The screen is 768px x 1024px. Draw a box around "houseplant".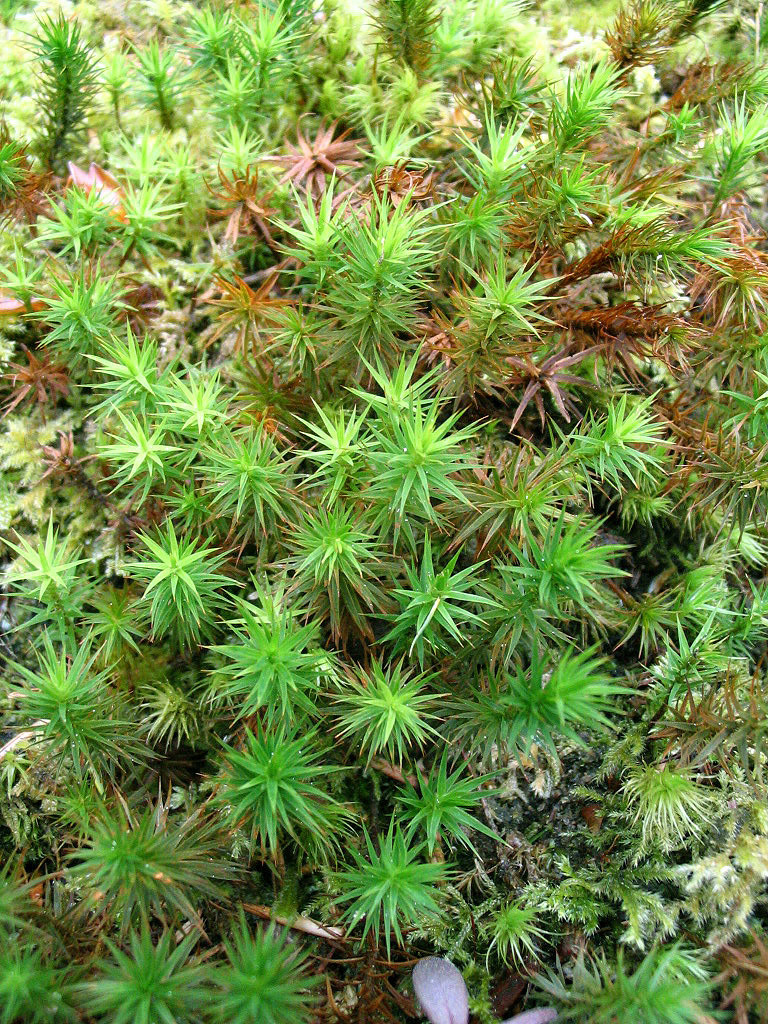
(310, 801, 447, 957).
